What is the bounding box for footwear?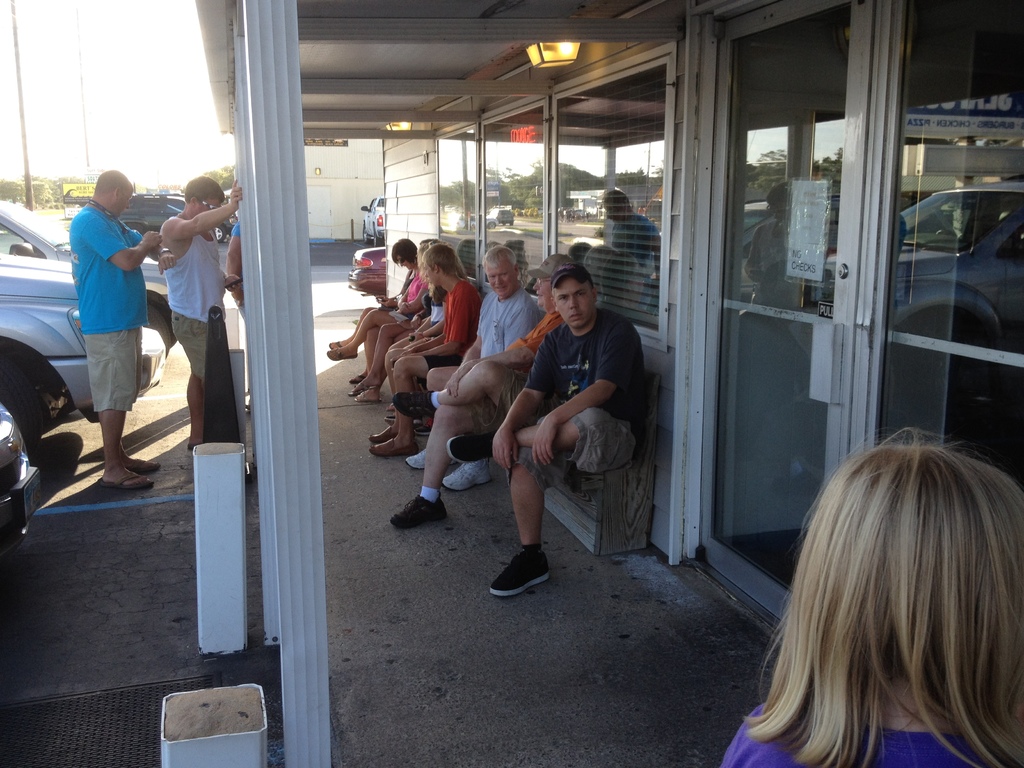
(left=395, top=390, right=437, bottom=420).
